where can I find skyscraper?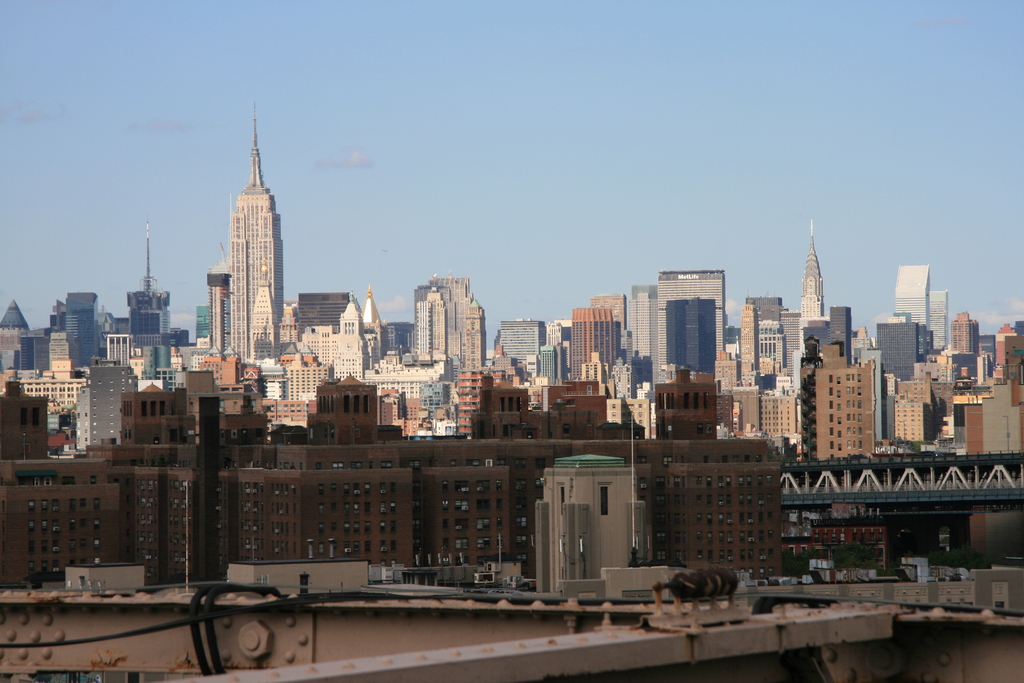
You can find it at x1=300 y1=324 x2=342 y2=372.
